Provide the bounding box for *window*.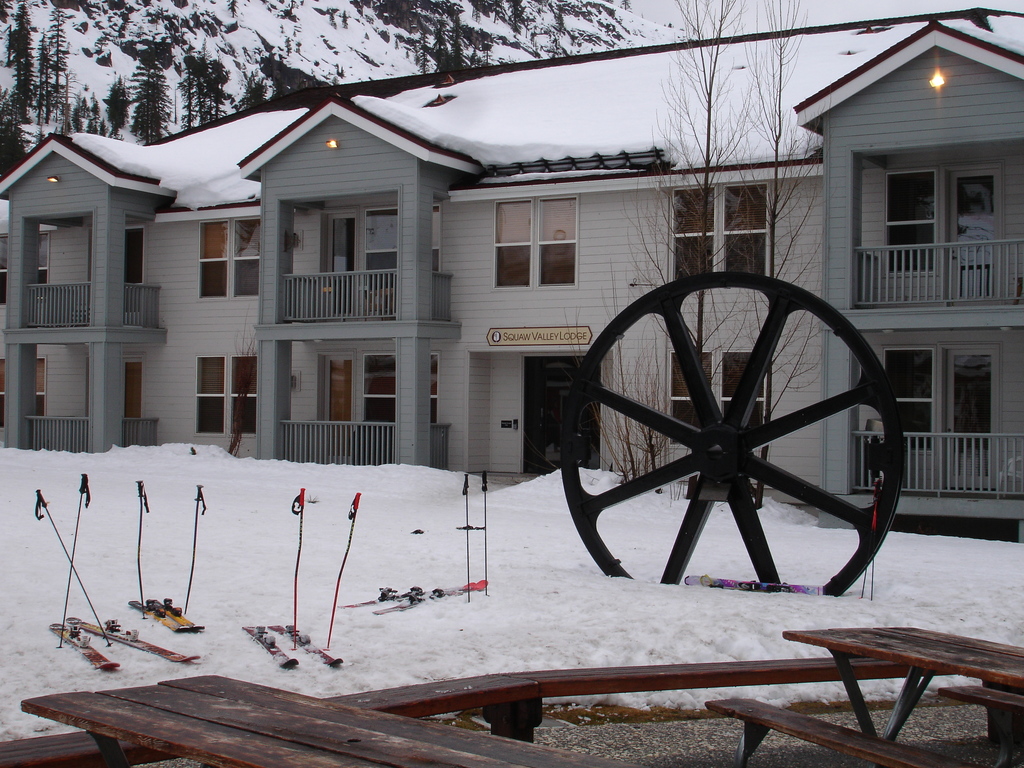
885, 175, 942, 280.
